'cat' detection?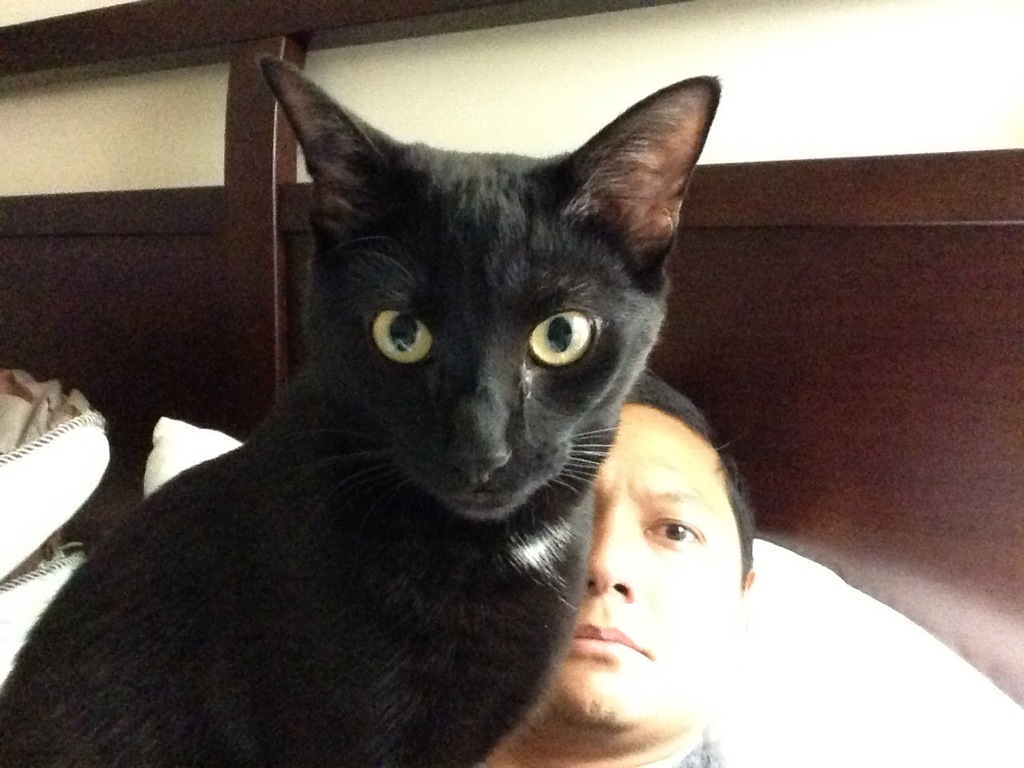
rect(0, 54, 724, 767)
